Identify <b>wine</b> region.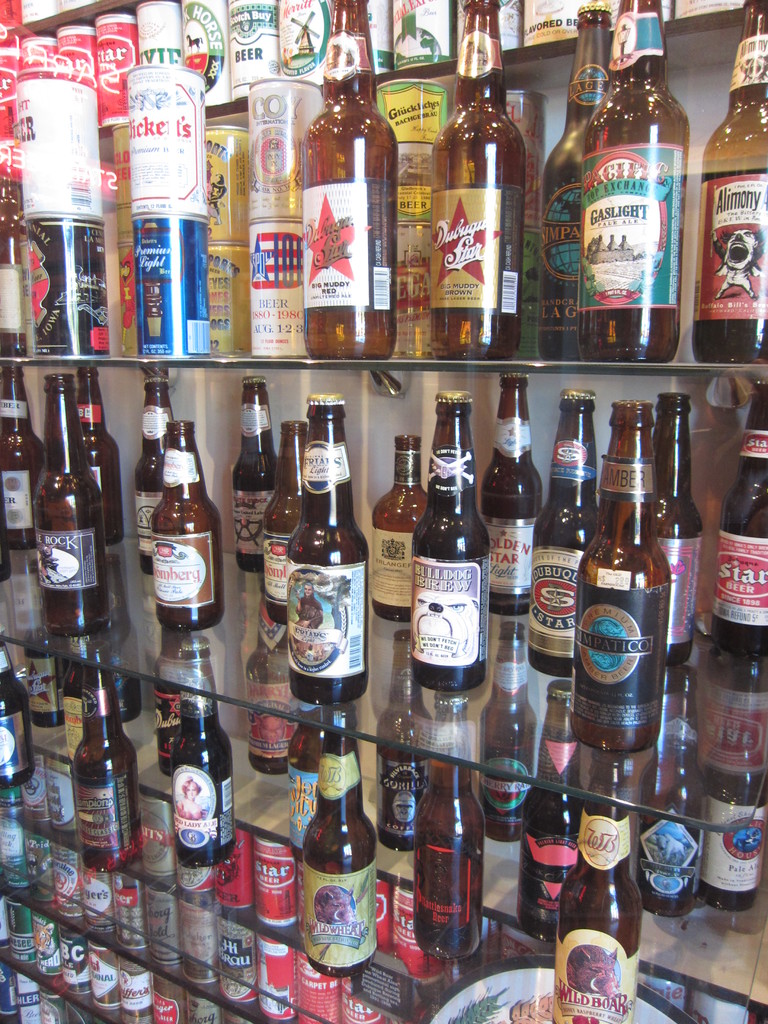
Region: 165, 629, 242, 862.
